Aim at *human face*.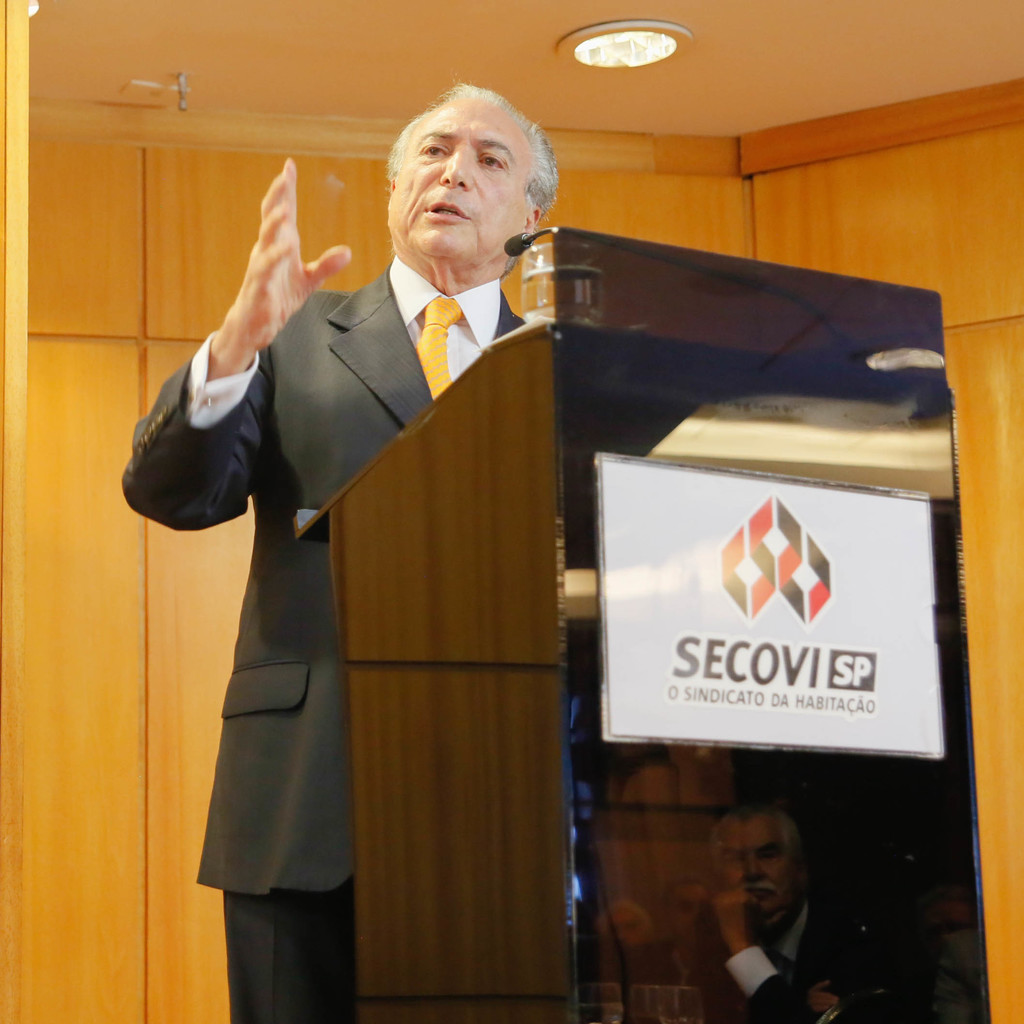
Aimed at crop(392, 92, 546, 266).
